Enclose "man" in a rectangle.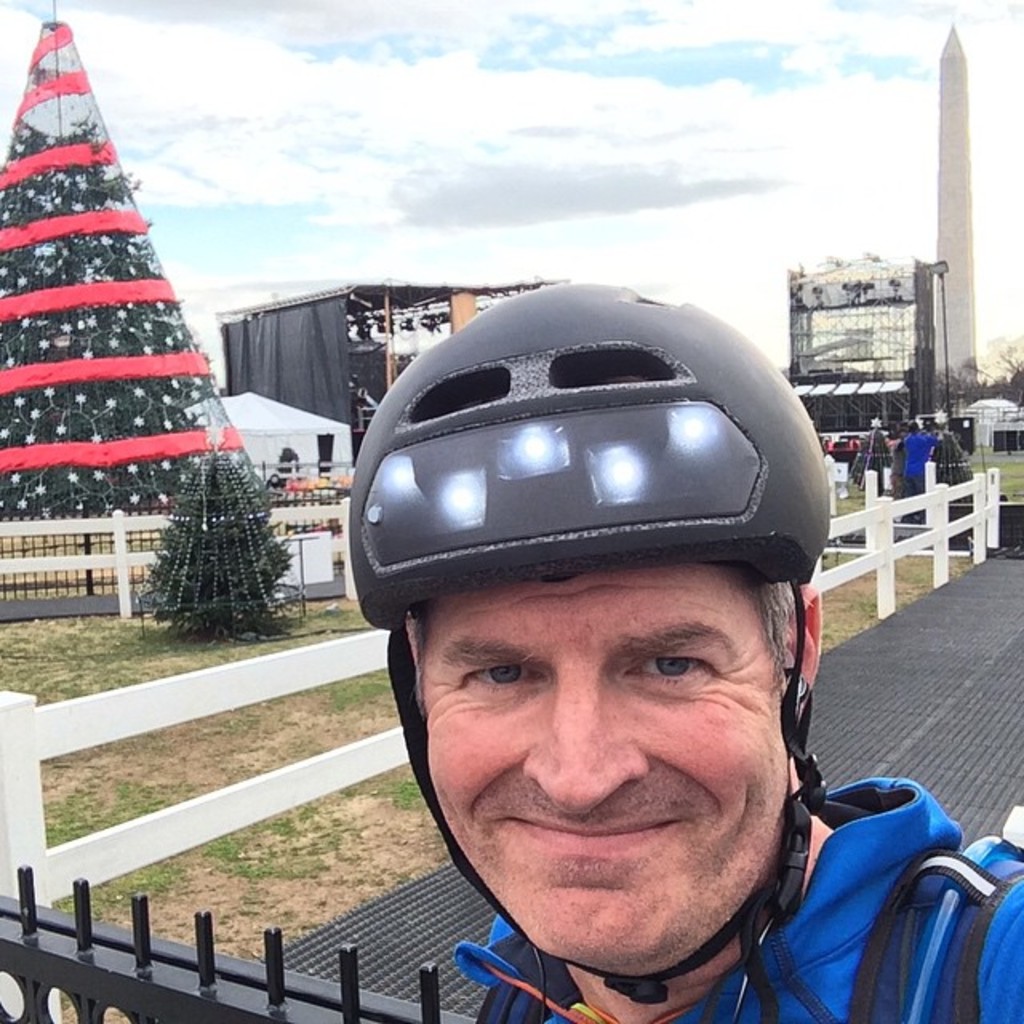
box(901, 418, 942, 518).
